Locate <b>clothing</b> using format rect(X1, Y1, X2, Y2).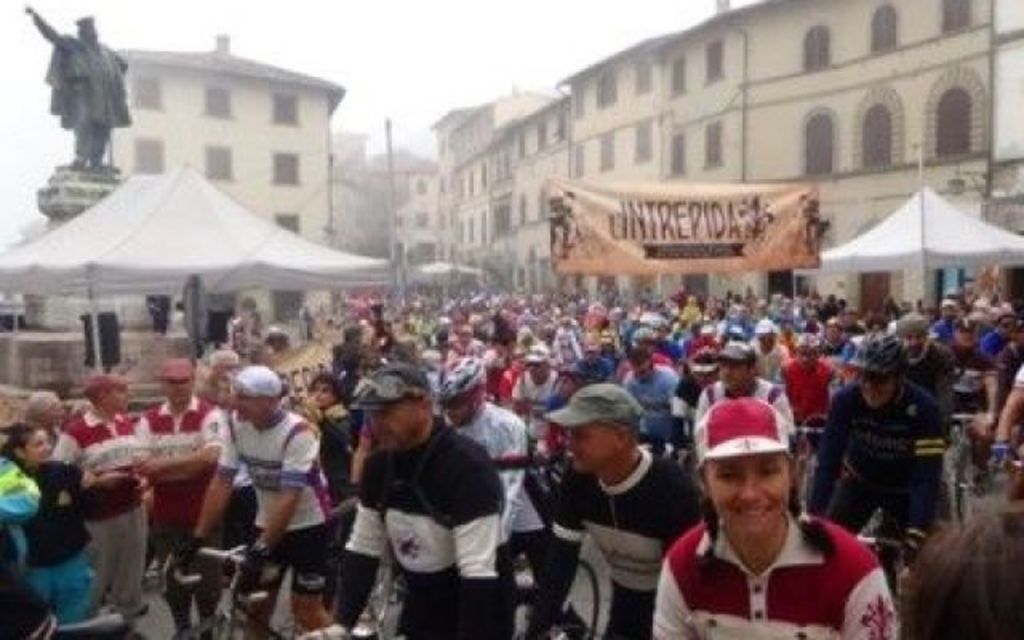
rect(26, 451, 101, 619).
